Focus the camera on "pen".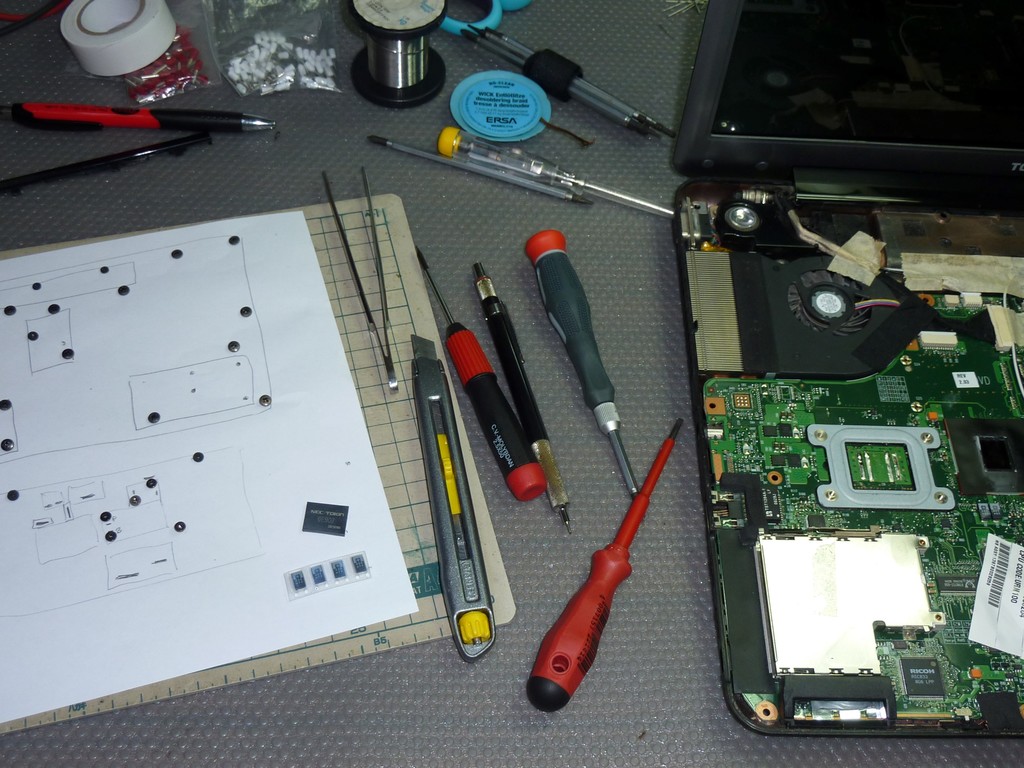
Focus region: [left=0, top=97, right=272, bottom=125].
